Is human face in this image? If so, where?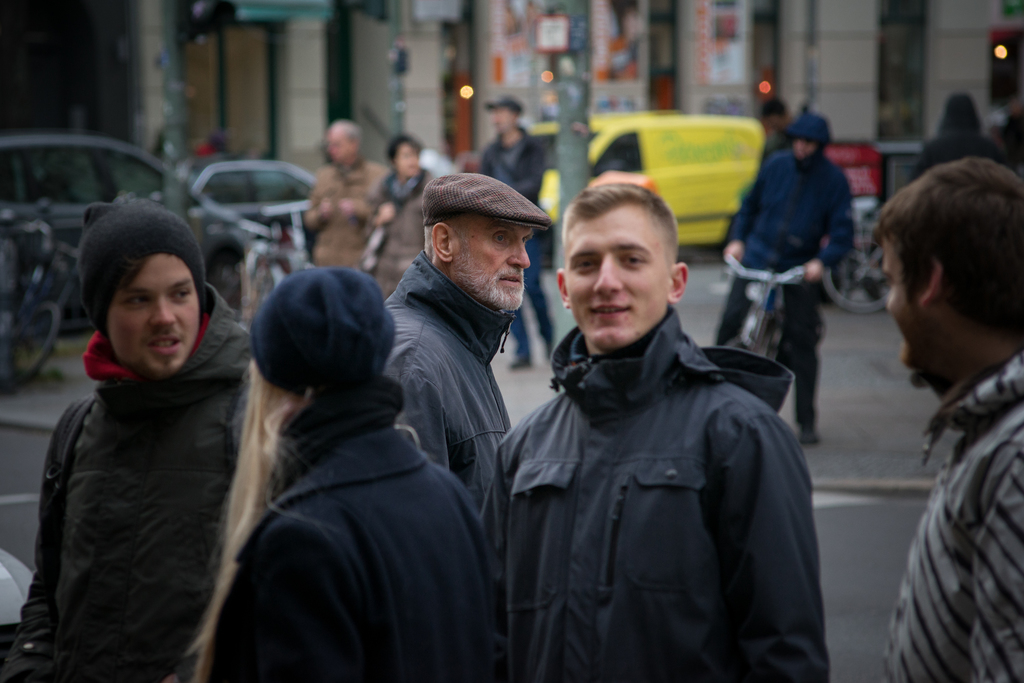
Yes, at detection(886, 233, 924, 364).
